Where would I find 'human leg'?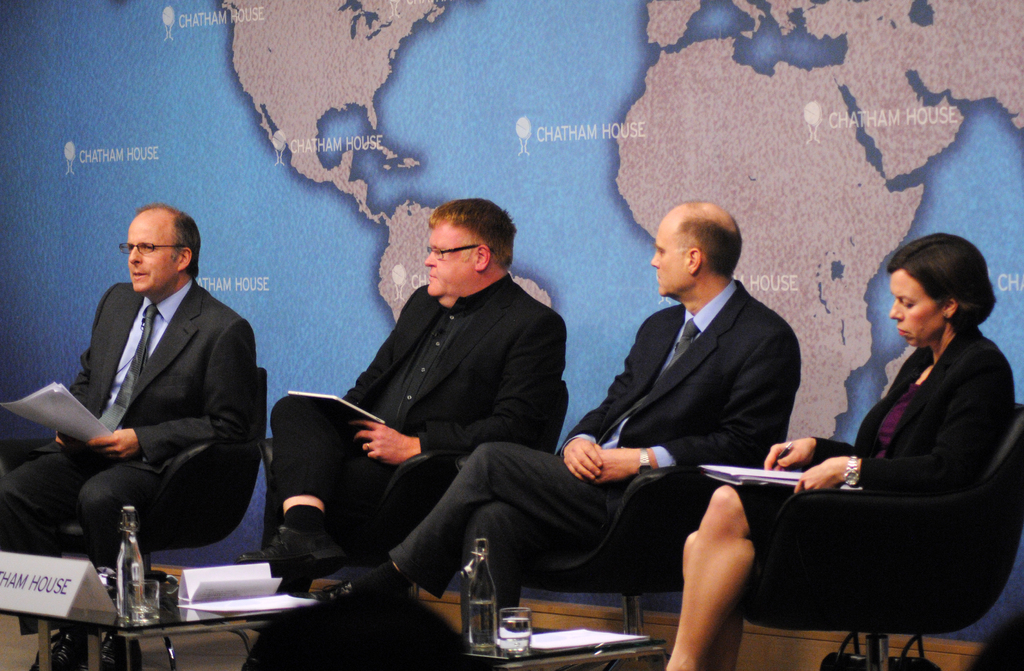
At <box>686,532,860,670</box>.
